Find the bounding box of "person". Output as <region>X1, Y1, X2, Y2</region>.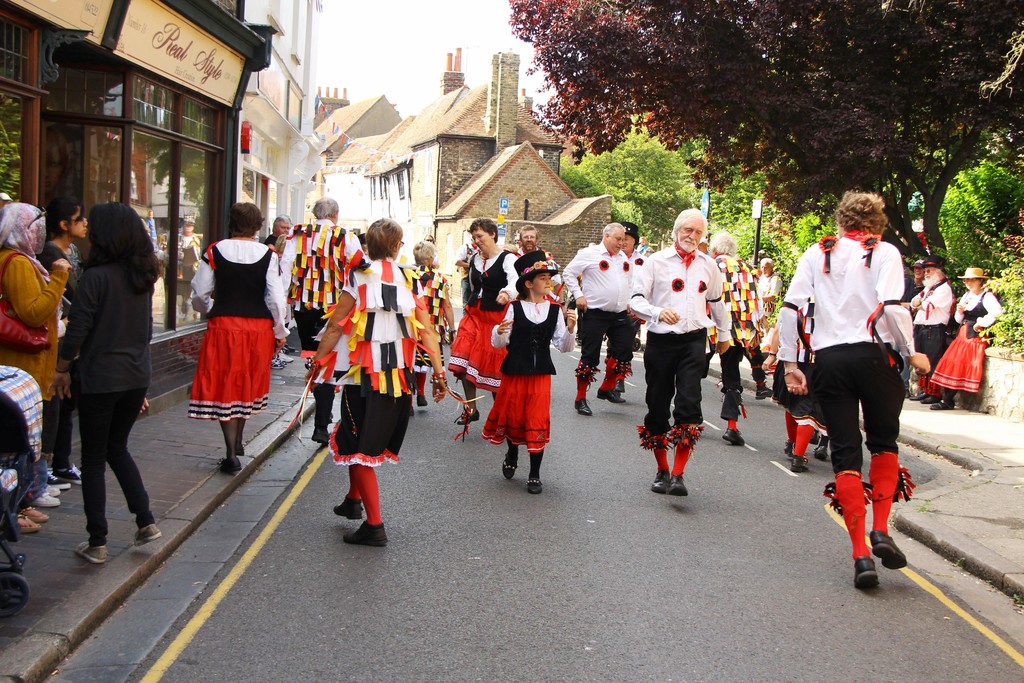
<region>775, 194, 946, 588</region>.
